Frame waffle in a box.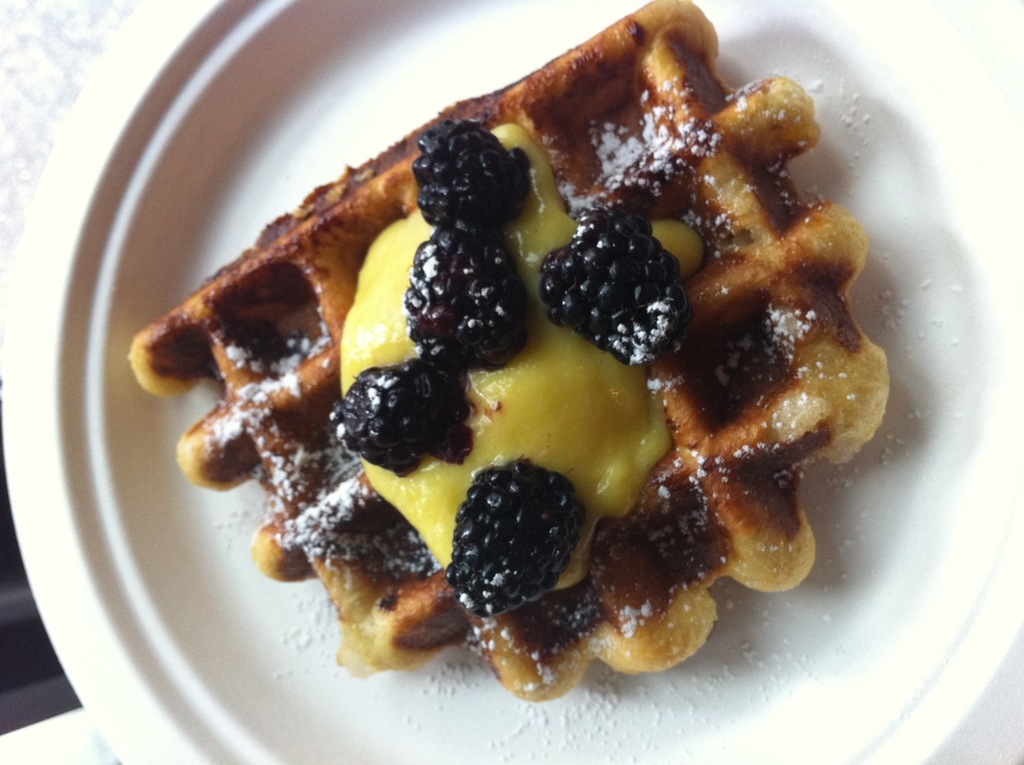
{"x1": 128, "y1": 1, "x2": 890, "y2": 703}.
